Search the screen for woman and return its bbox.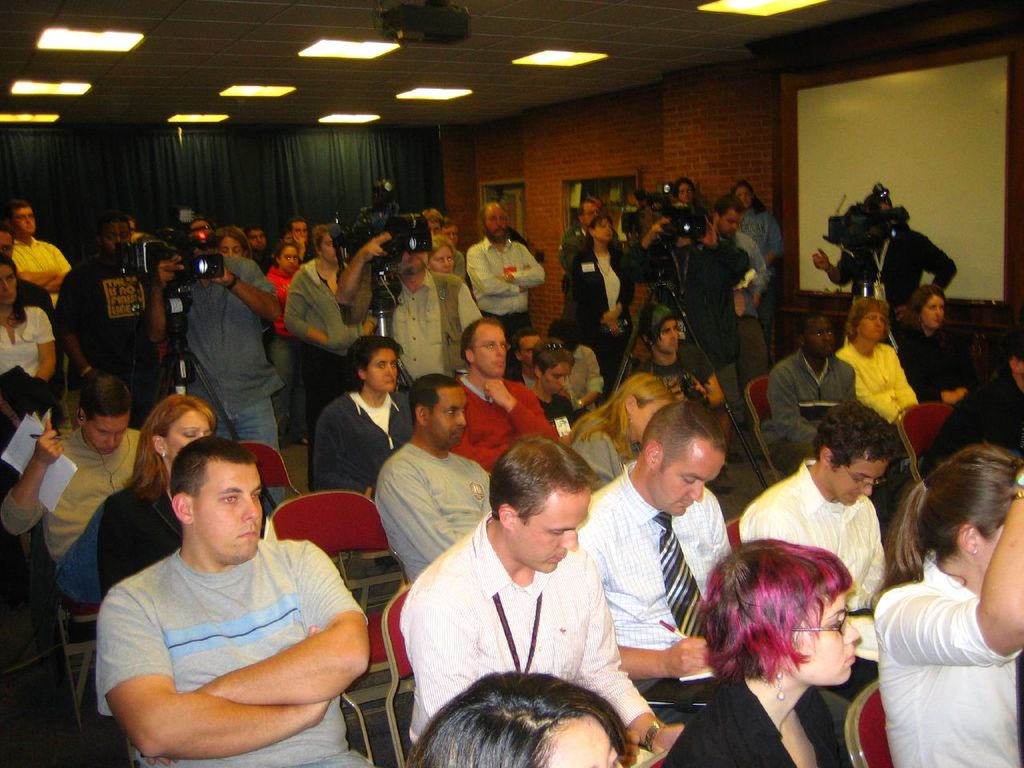
Found: bbox=[0, 256, 59, 438].
